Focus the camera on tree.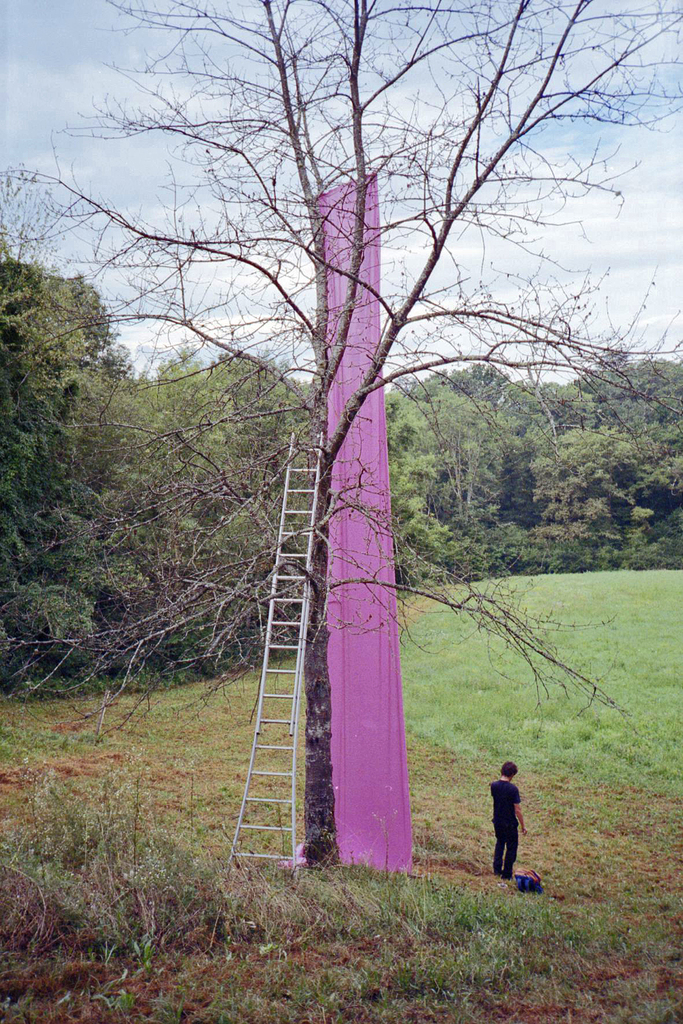
Focus region: rect(0, 0, 682, 867).
